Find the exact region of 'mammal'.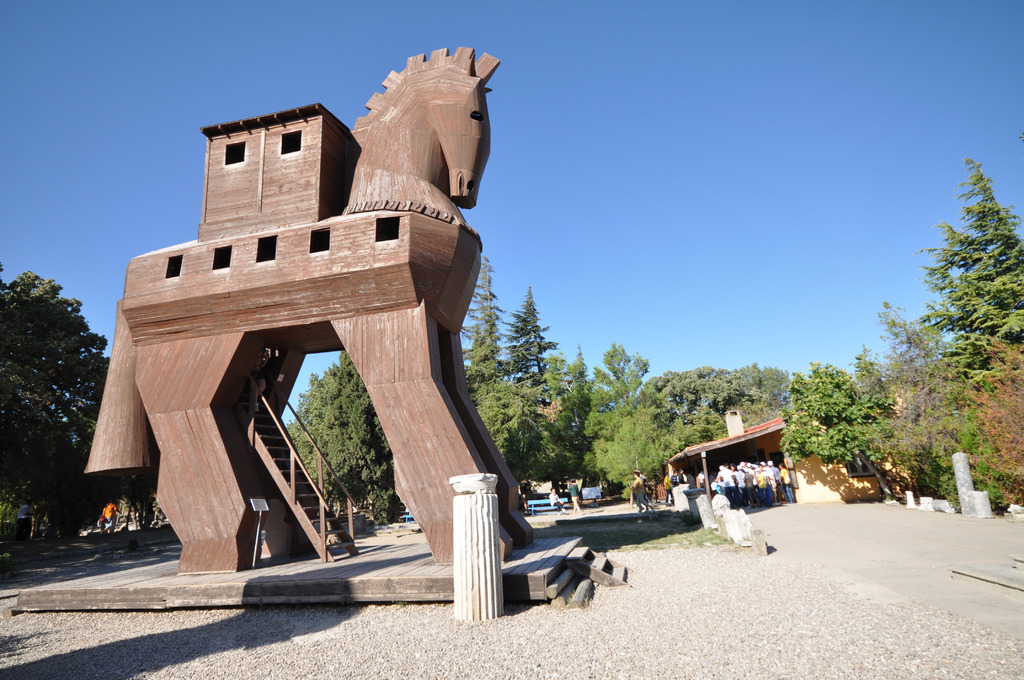
Exact region: pyautogui.locateOnScreen(630, 468, 656, 514).
